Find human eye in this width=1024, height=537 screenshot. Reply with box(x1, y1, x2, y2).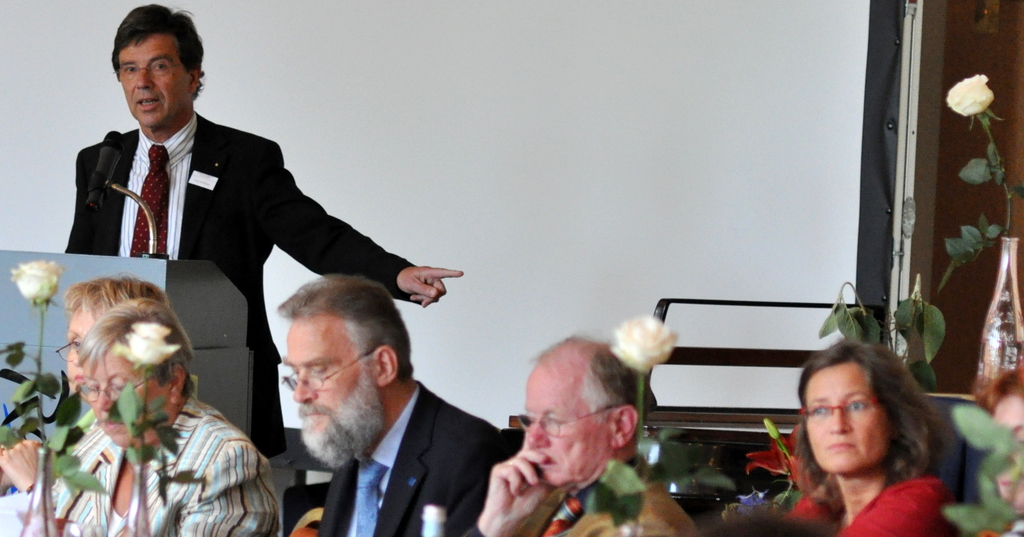
box(121, 63, 138, 74).
